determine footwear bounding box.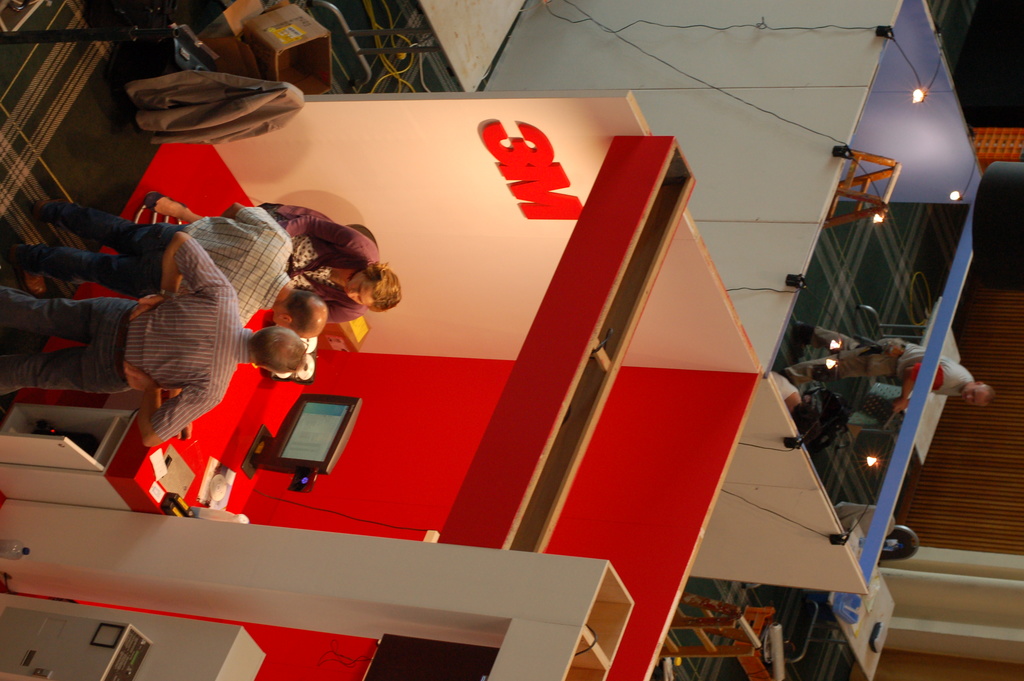
Determined: rect(781, 371, 792, 382).
